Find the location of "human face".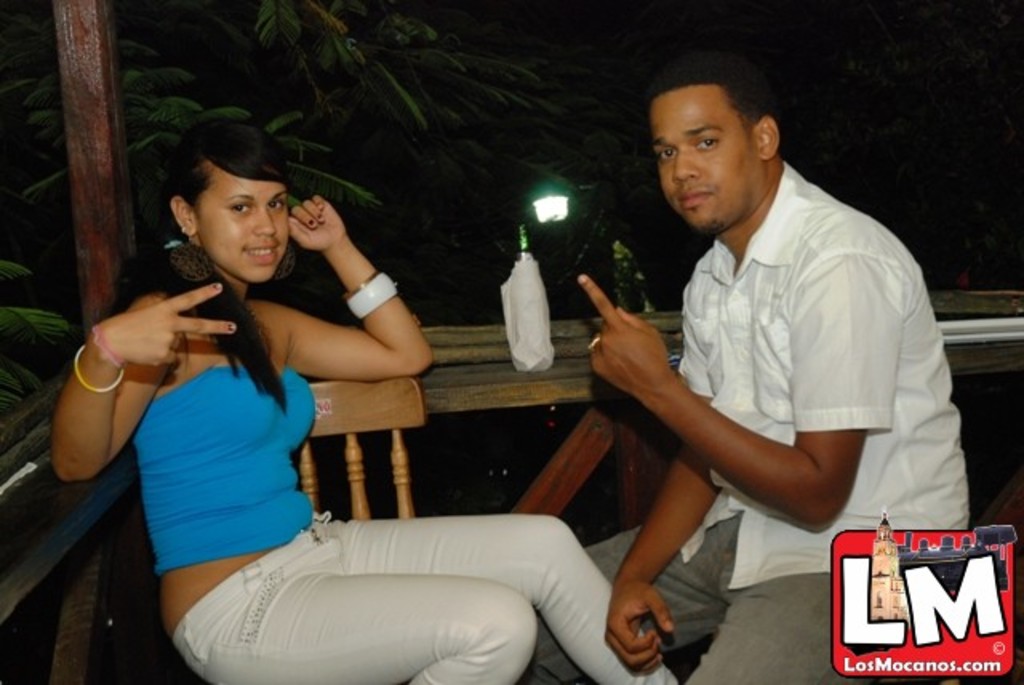
Location: [left=654, top=80, right=757, bottom=235].
